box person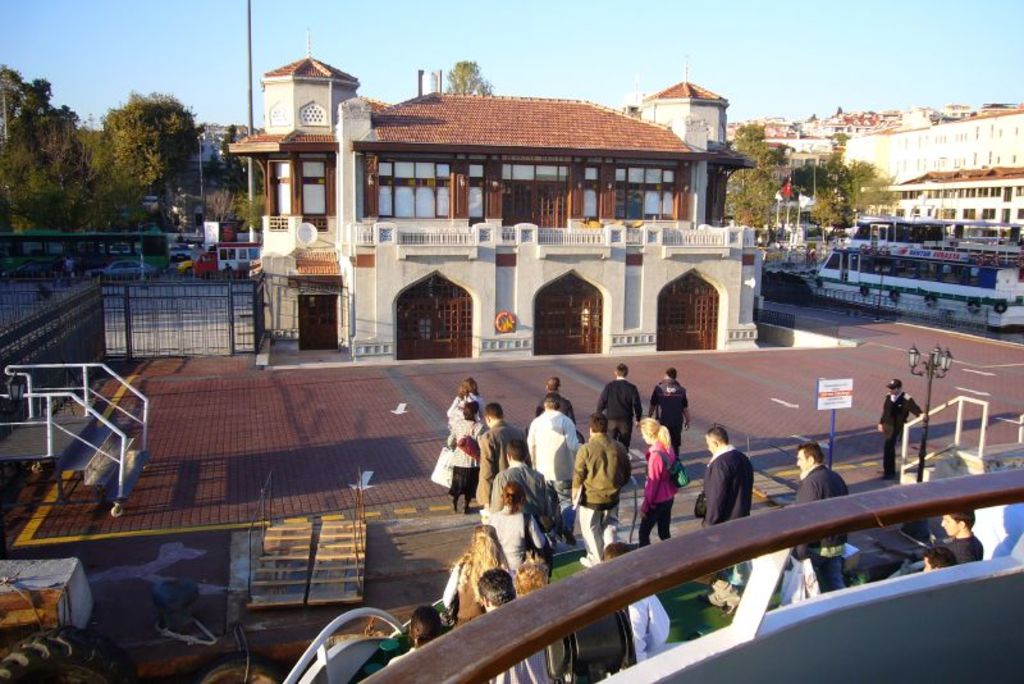
rect(436, 384, 490, 526)
